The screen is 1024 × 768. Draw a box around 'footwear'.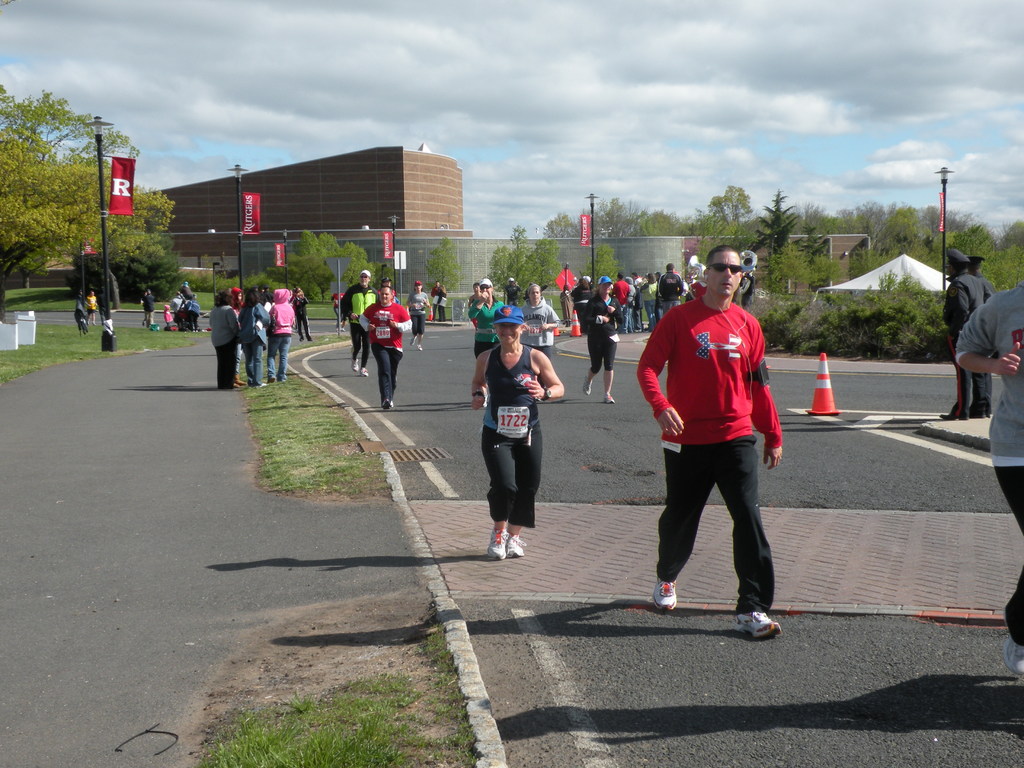
box(510, 532, 530, 557).
